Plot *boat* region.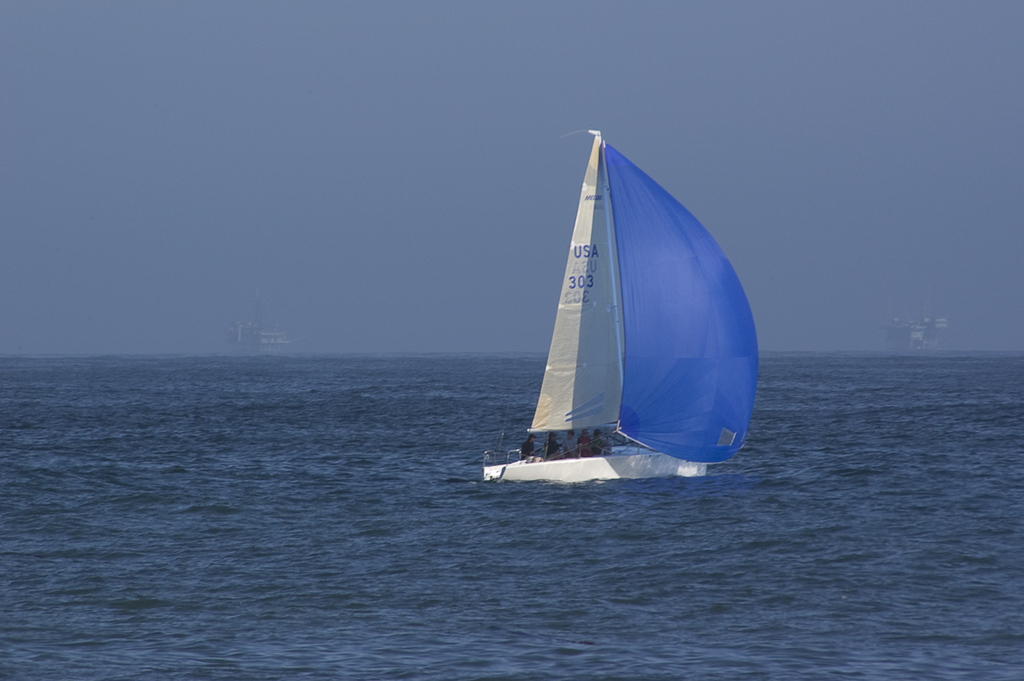
Plotted at (x1=480, y1=118, x2=764, y2=502).
